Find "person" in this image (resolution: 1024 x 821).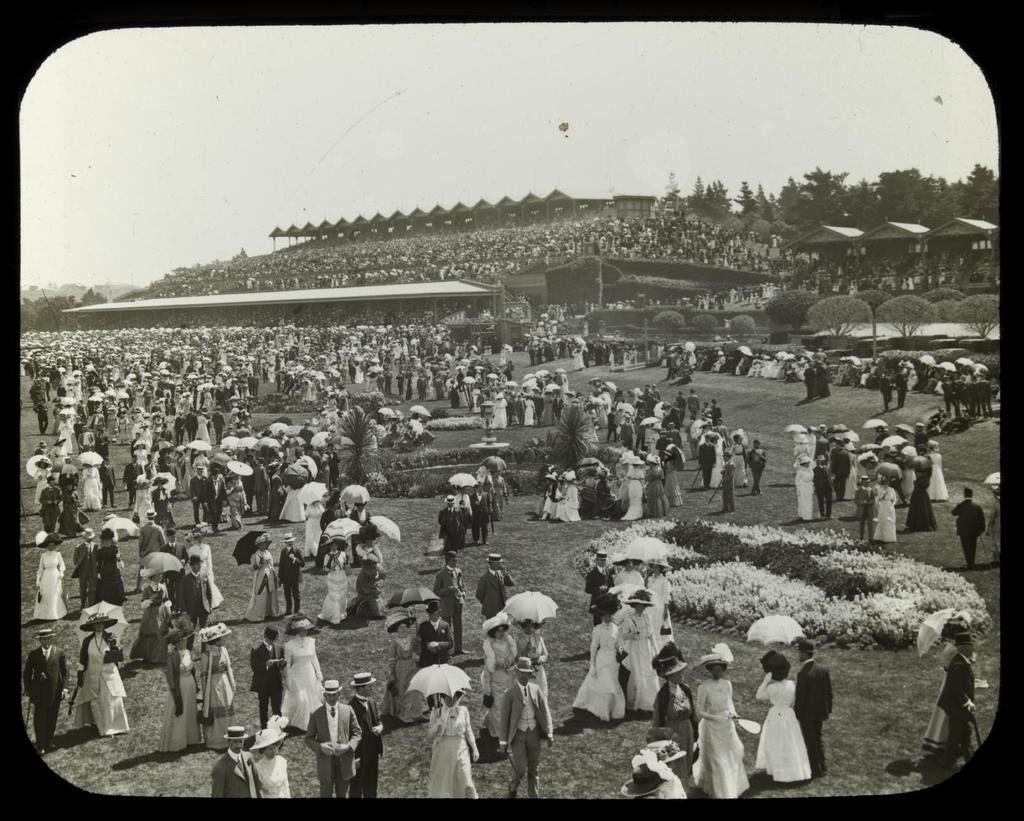
crop(830, 437, 850, 502).
